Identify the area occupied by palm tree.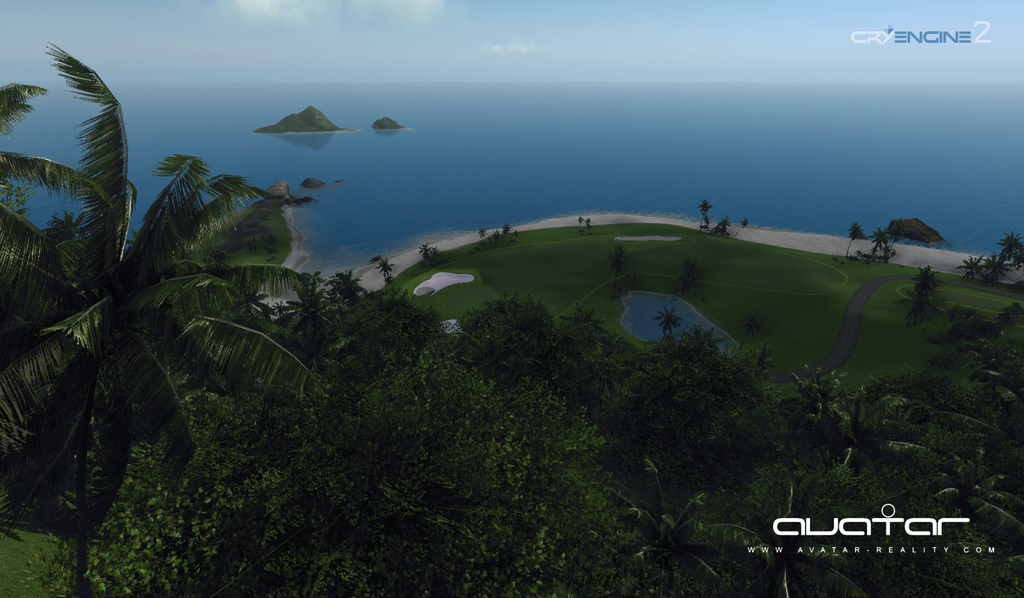
Area: box=[912, 261, 940, 307].
